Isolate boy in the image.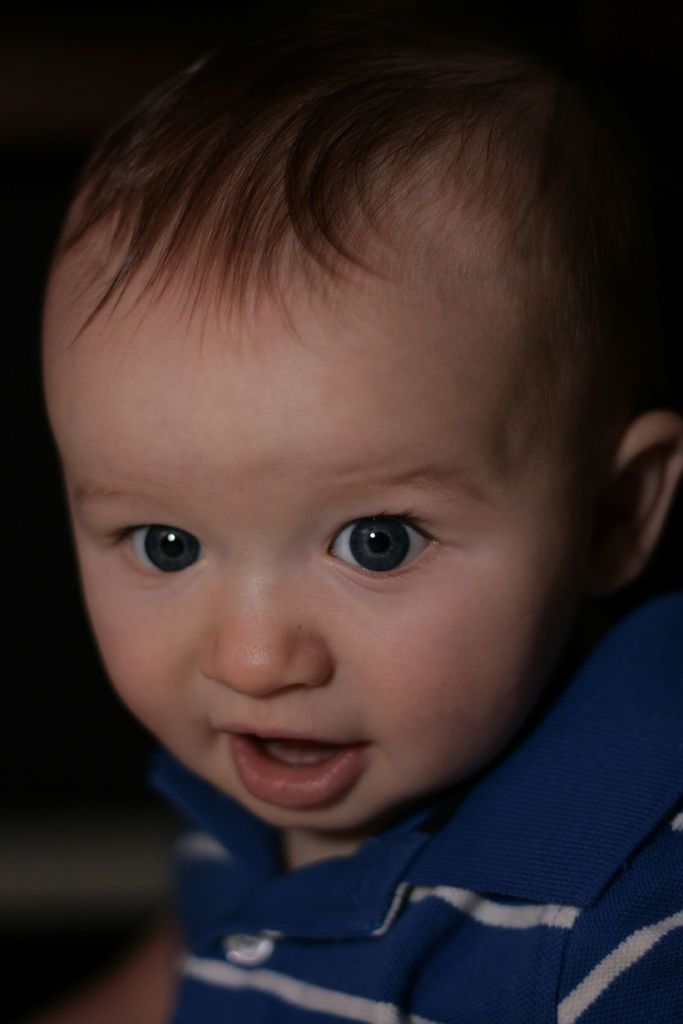
Isolated region: (x1=44, y1=2, x2=682, y2=1023).
